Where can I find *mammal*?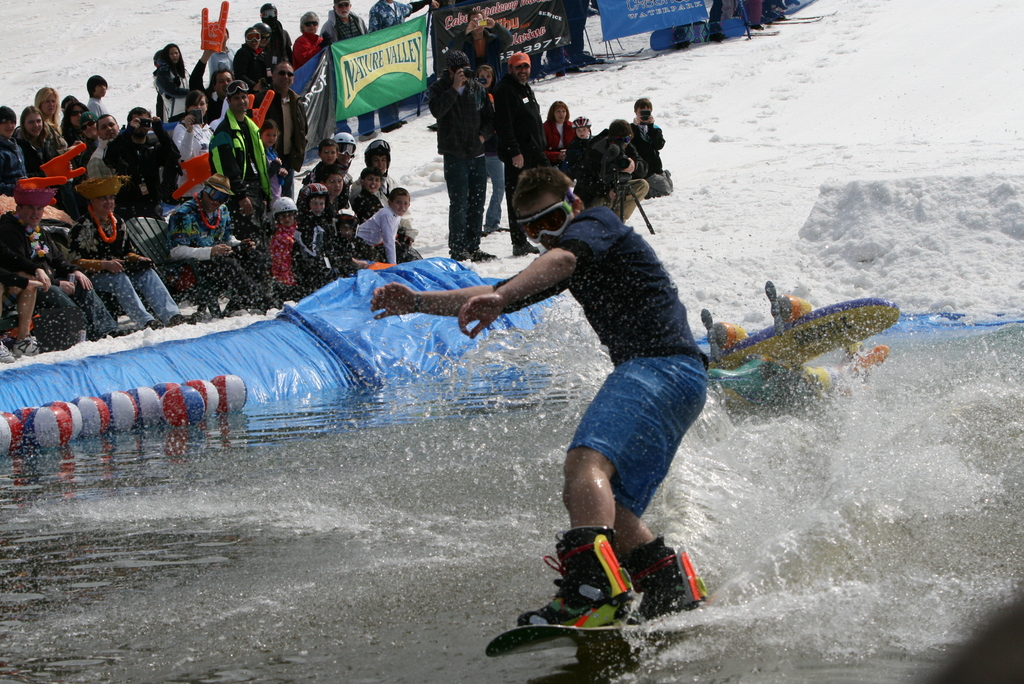
You can find it at [left=154, top=39, right=188, bottom=122].
